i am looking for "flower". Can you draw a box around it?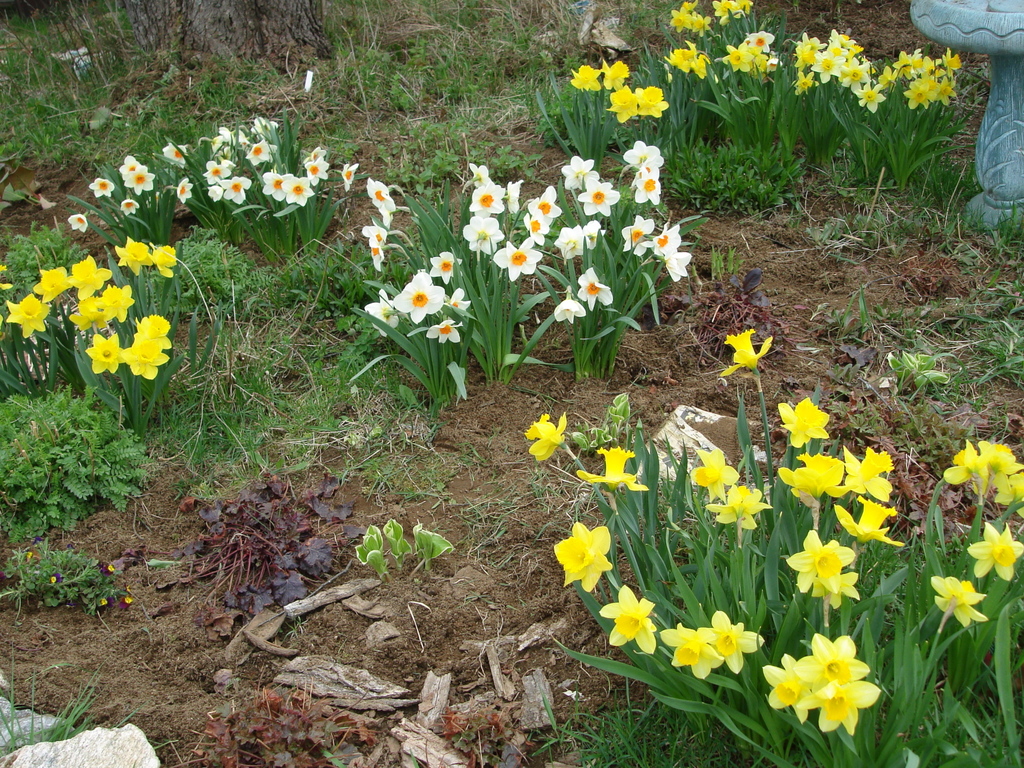
Sure, the bounding box is <bbox>623, 214, 654, 252</bbox>.
